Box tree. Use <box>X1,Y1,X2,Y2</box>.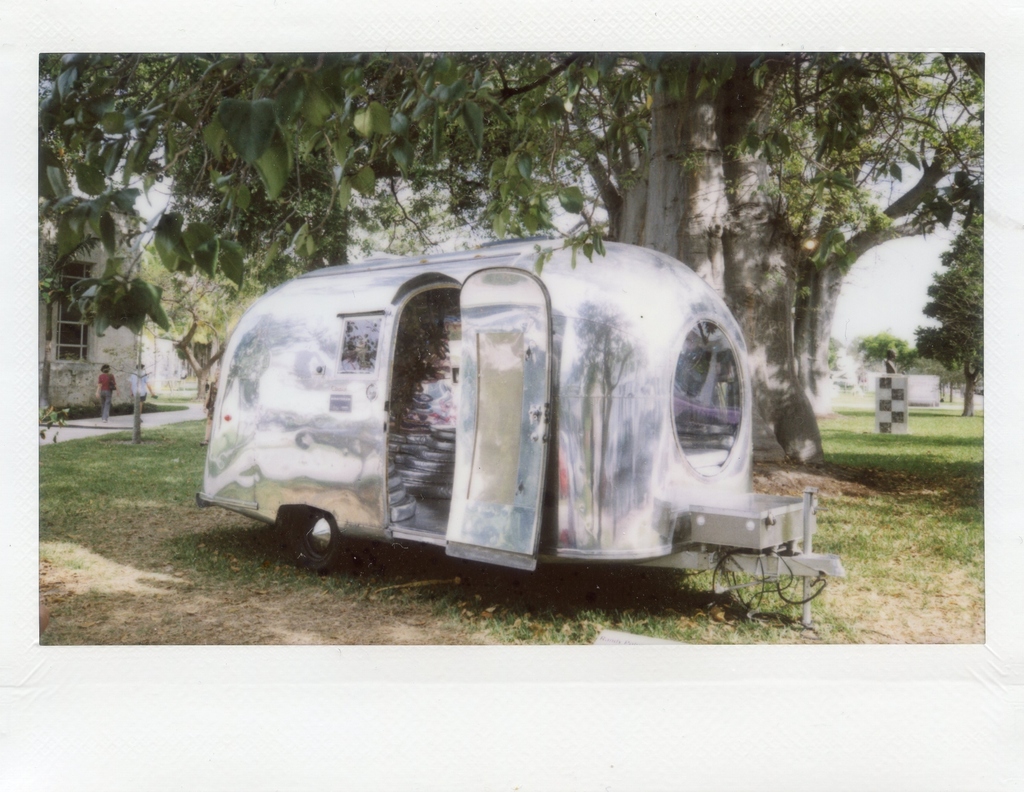
<box>697,40,968,464</box>.
